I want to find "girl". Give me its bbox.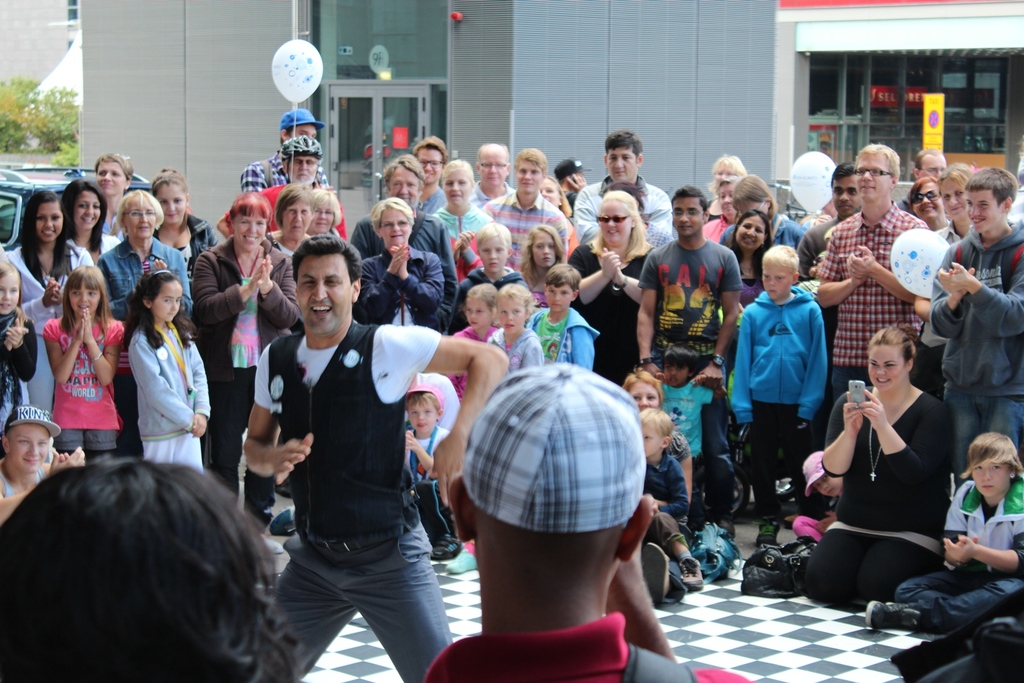
select_region(122, 267, 213, 472).
